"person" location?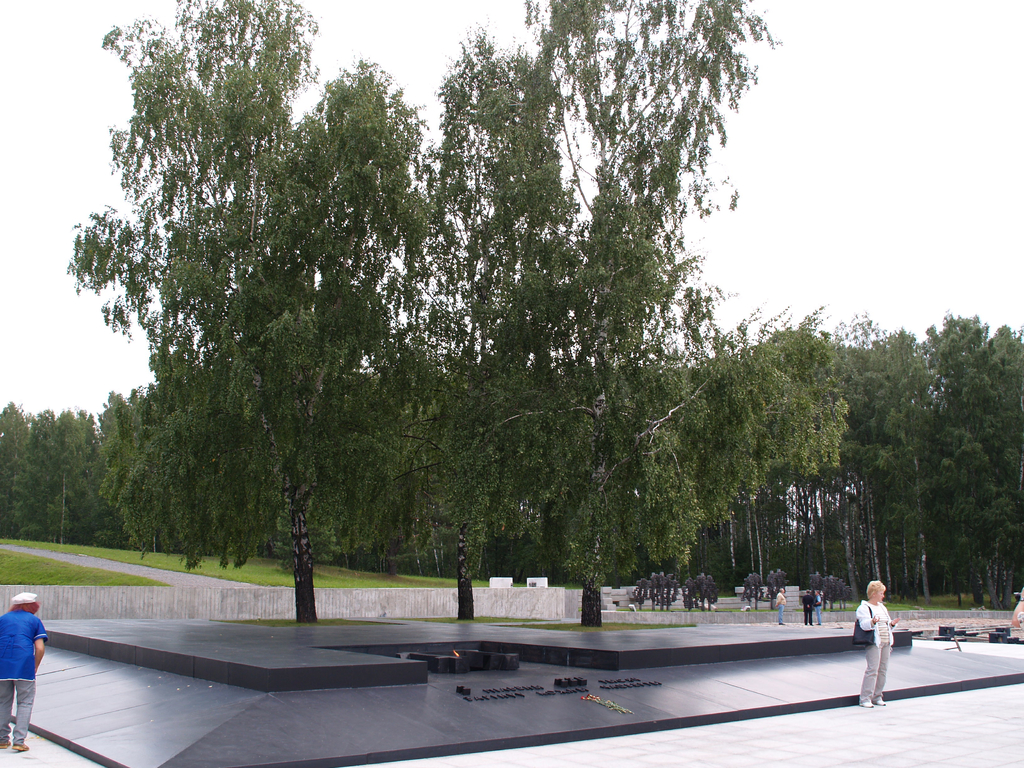
<box>855,572,907,714</box>
